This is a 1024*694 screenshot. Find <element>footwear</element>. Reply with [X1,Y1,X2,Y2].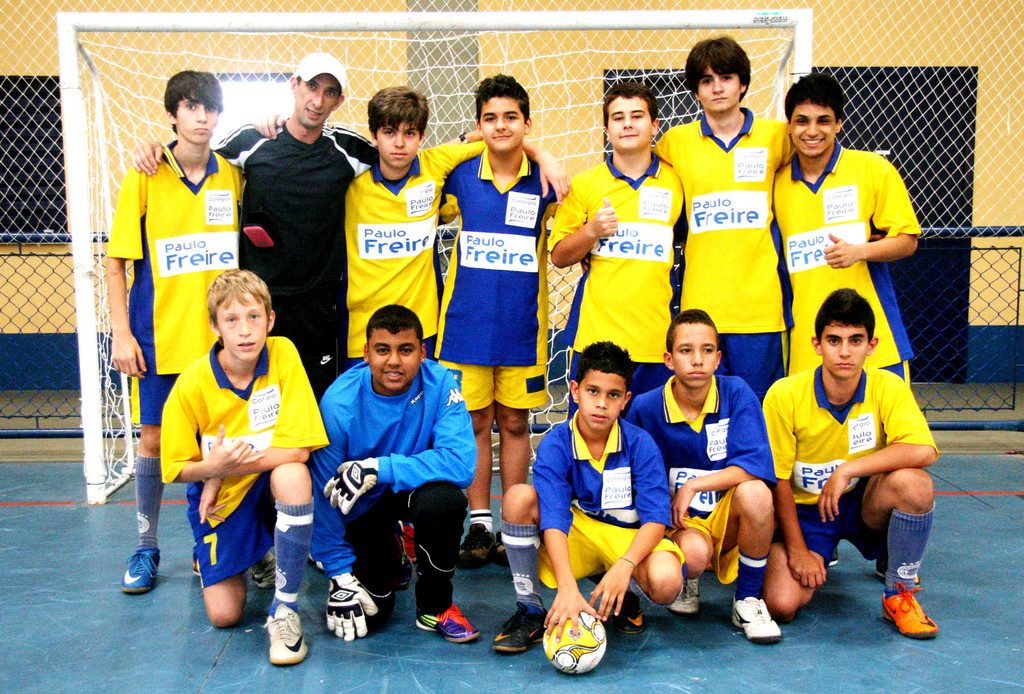
[122,547,161,594].
